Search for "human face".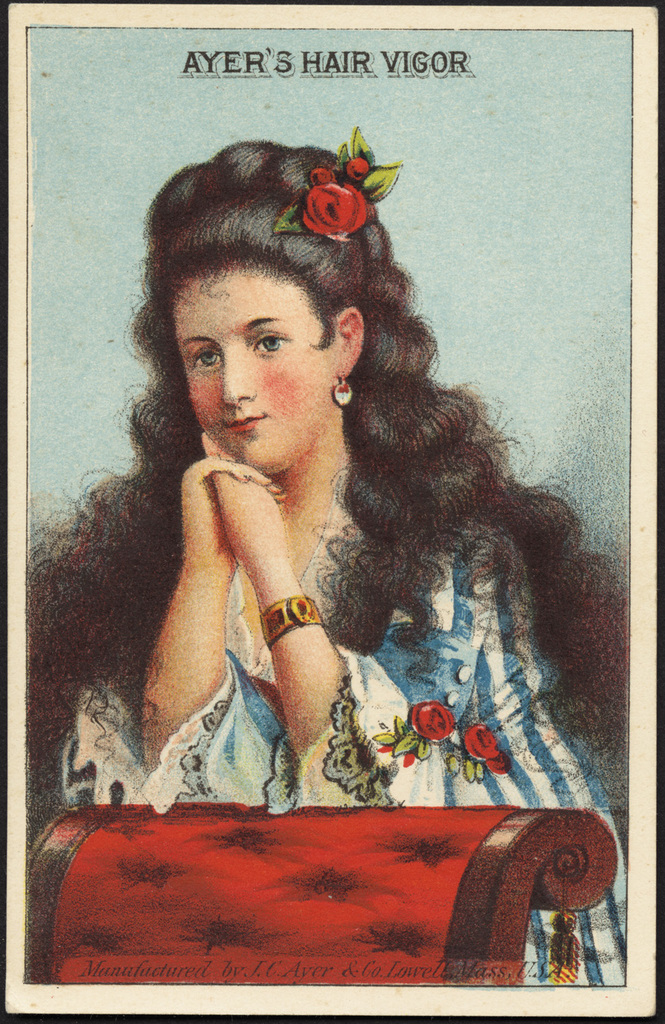
Found at {"left": 173, "top": 268, "right": 335, "bottom": 477}.
